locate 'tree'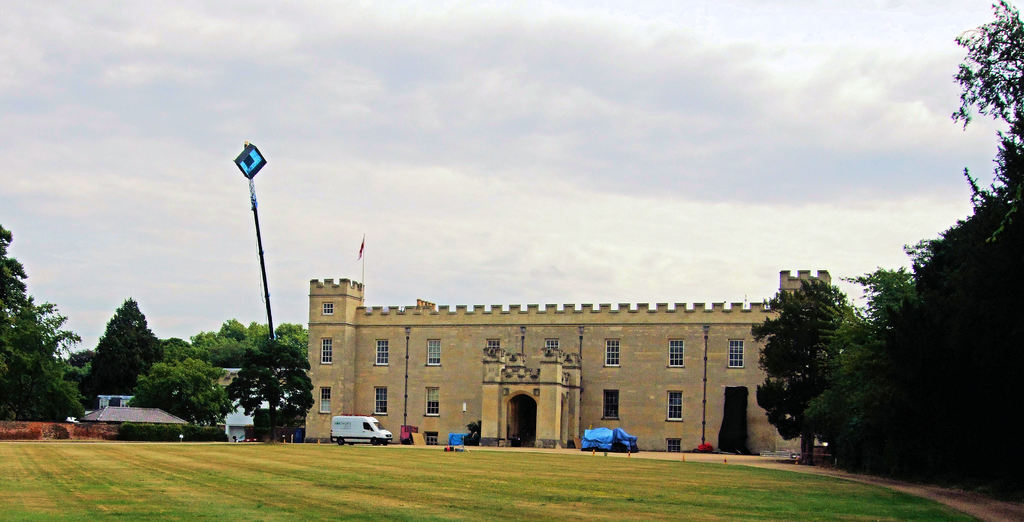
BBox(746, 275, 867, 473)
